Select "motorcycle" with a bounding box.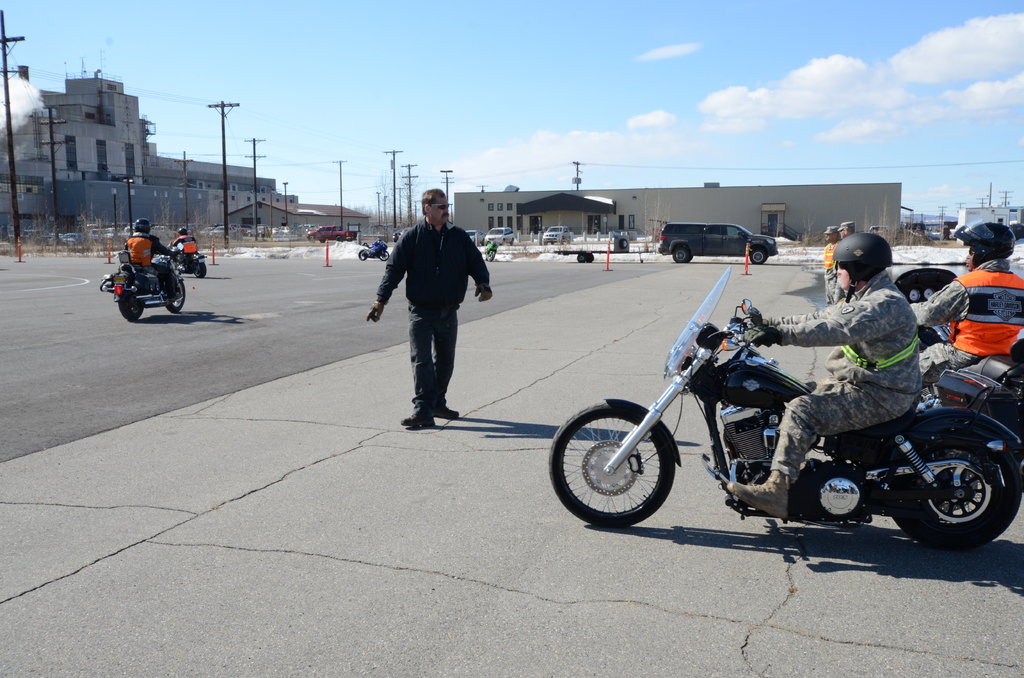
(168, 241, 207, 280).
